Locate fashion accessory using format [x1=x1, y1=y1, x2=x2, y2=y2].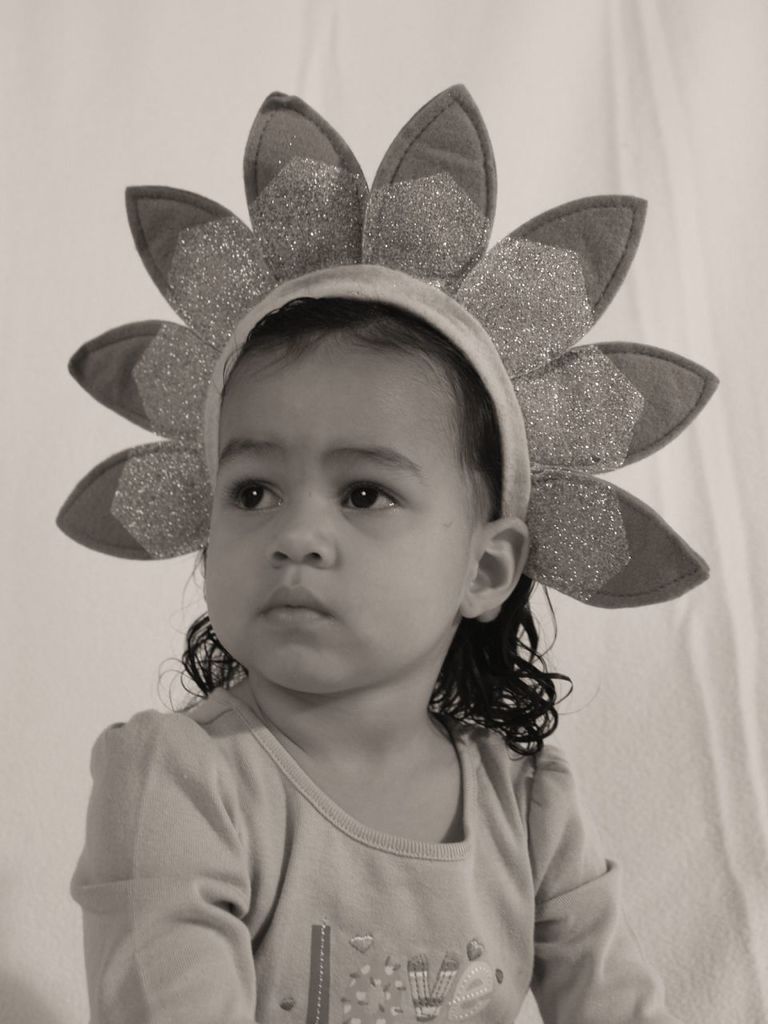
[x1=51, y1=79, x2=711, y2=626].
